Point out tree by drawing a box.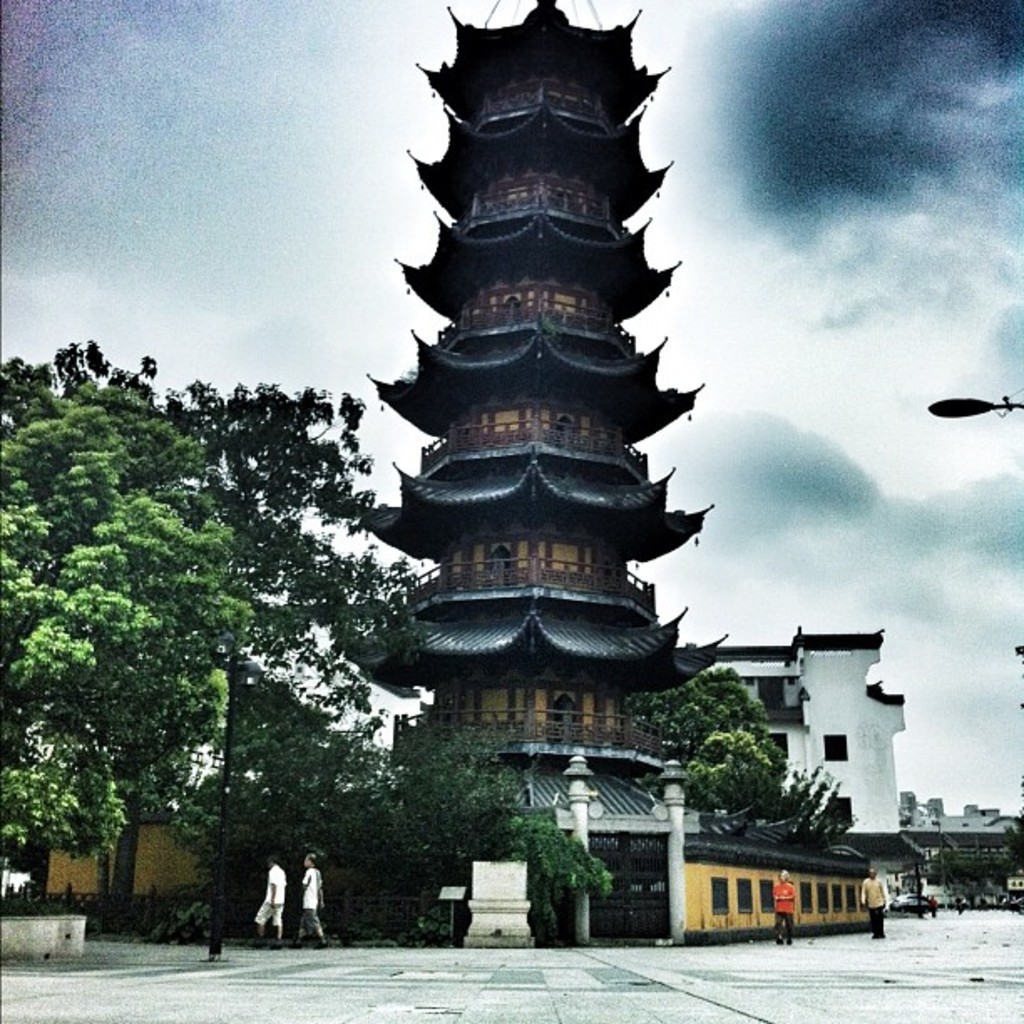
0:387:258:852.
